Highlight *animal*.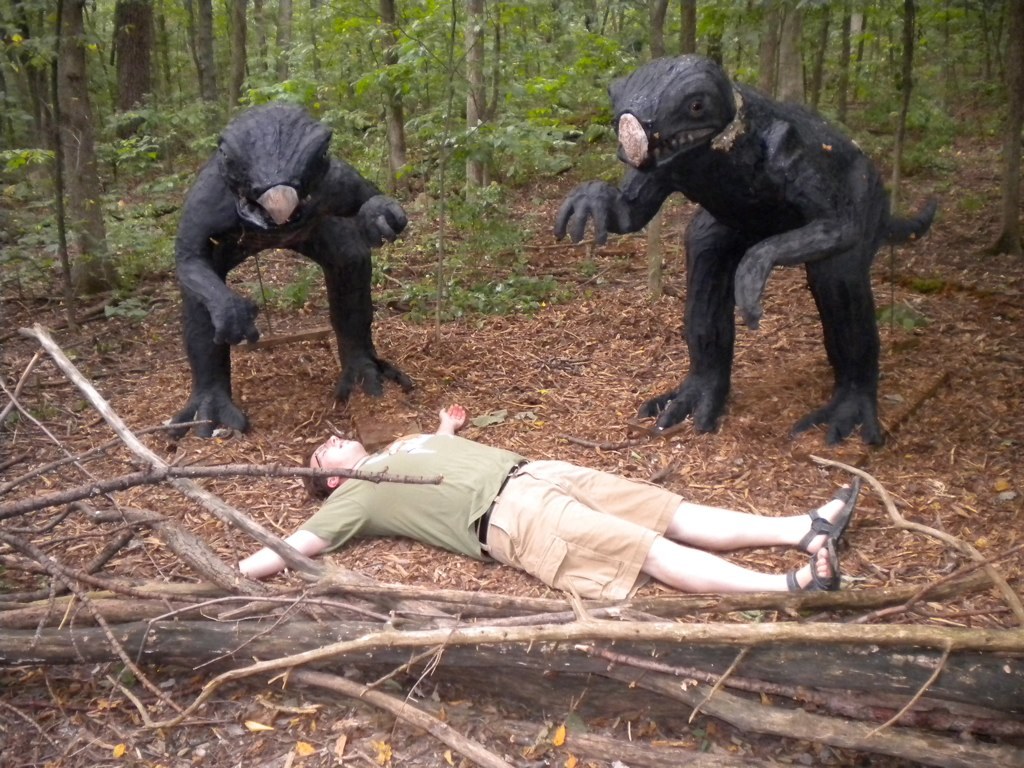
Highlighted region: region(169, 103, 414, 445).
